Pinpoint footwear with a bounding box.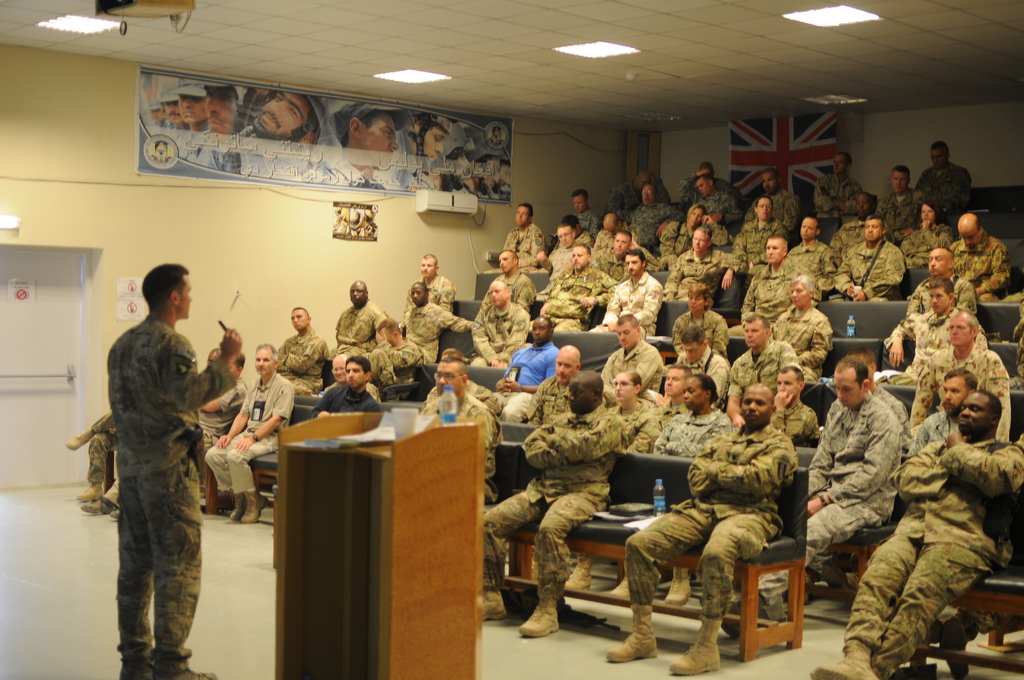
[left=107, top=504, right=121, bottom=523].
